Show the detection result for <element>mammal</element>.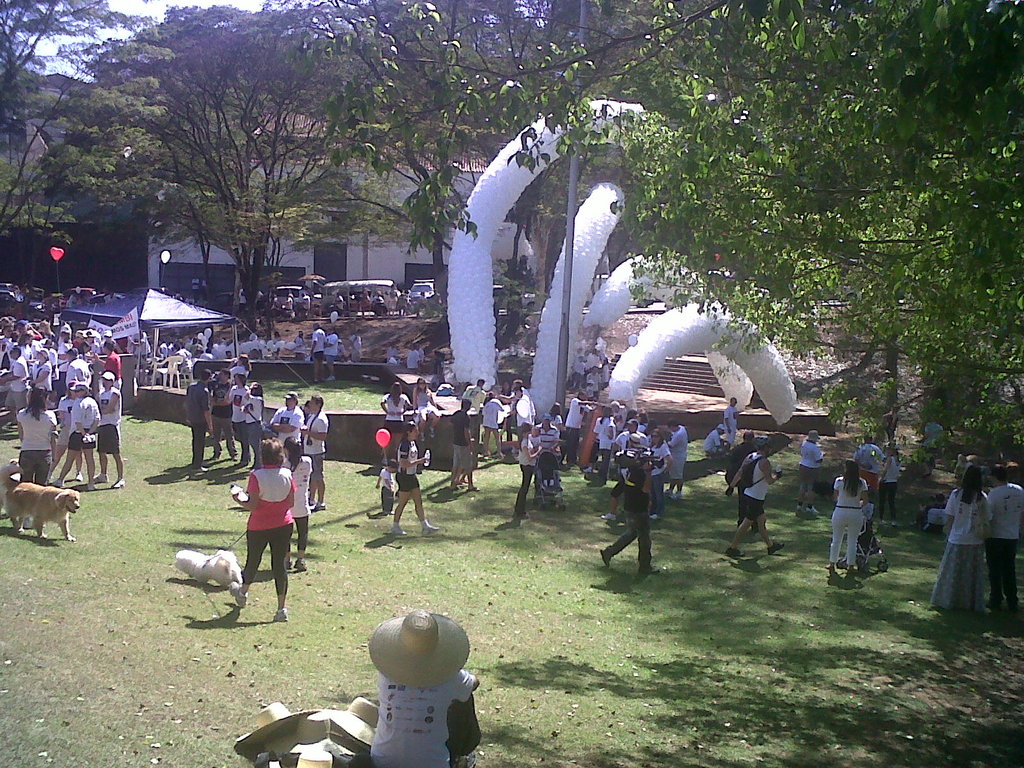
Rect(954, 450, 975, 481).
